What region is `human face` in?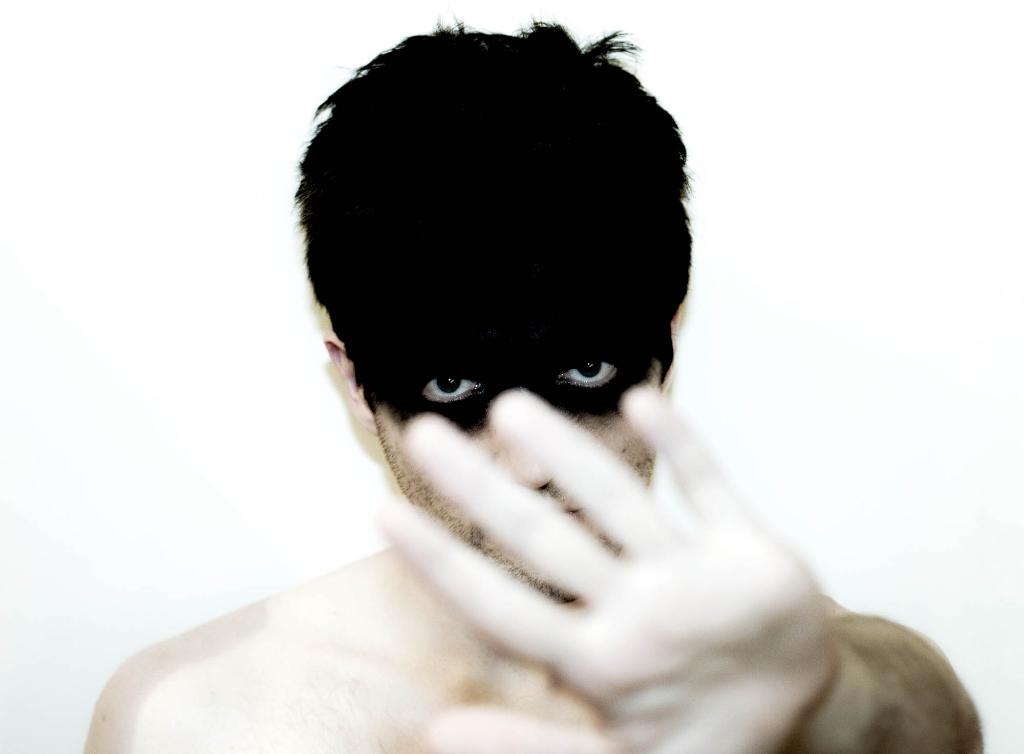
bbox=(376, 359, 652, 600).
